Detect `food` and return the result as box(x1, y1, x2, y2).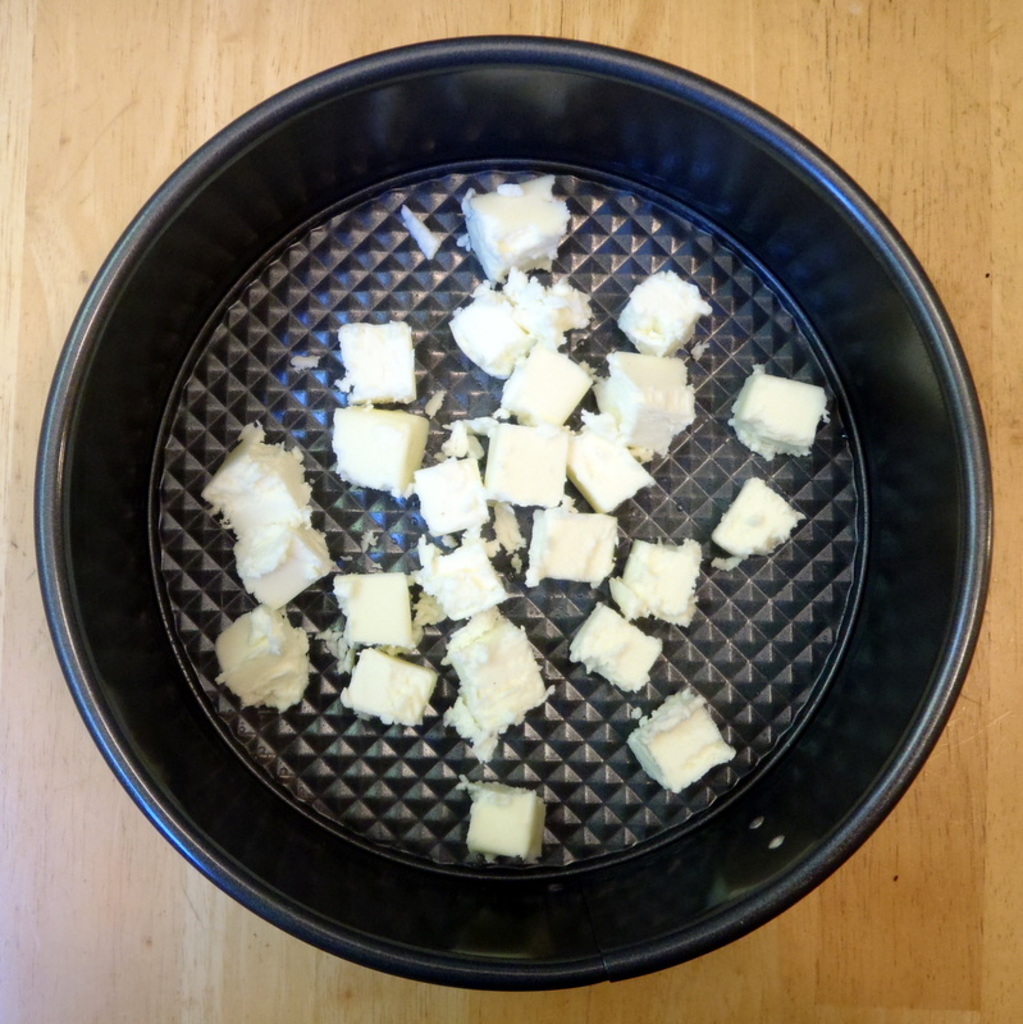
box(332, 570, 416, 650).
